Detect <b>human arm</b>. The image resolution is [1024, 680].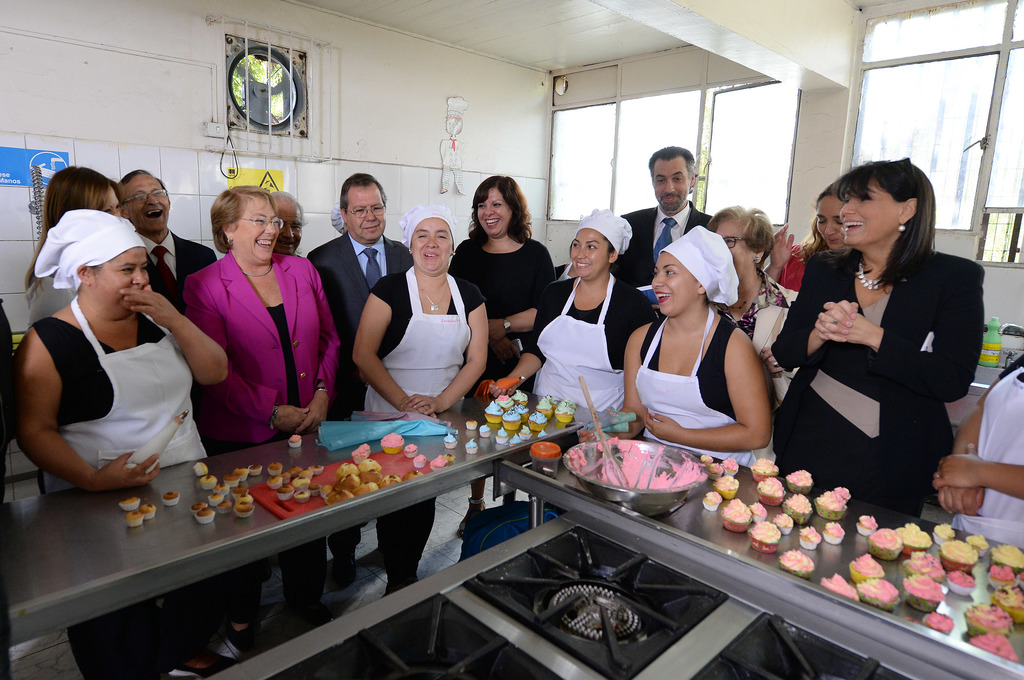
x1=614, y1=319, x2=643, y2=434.
